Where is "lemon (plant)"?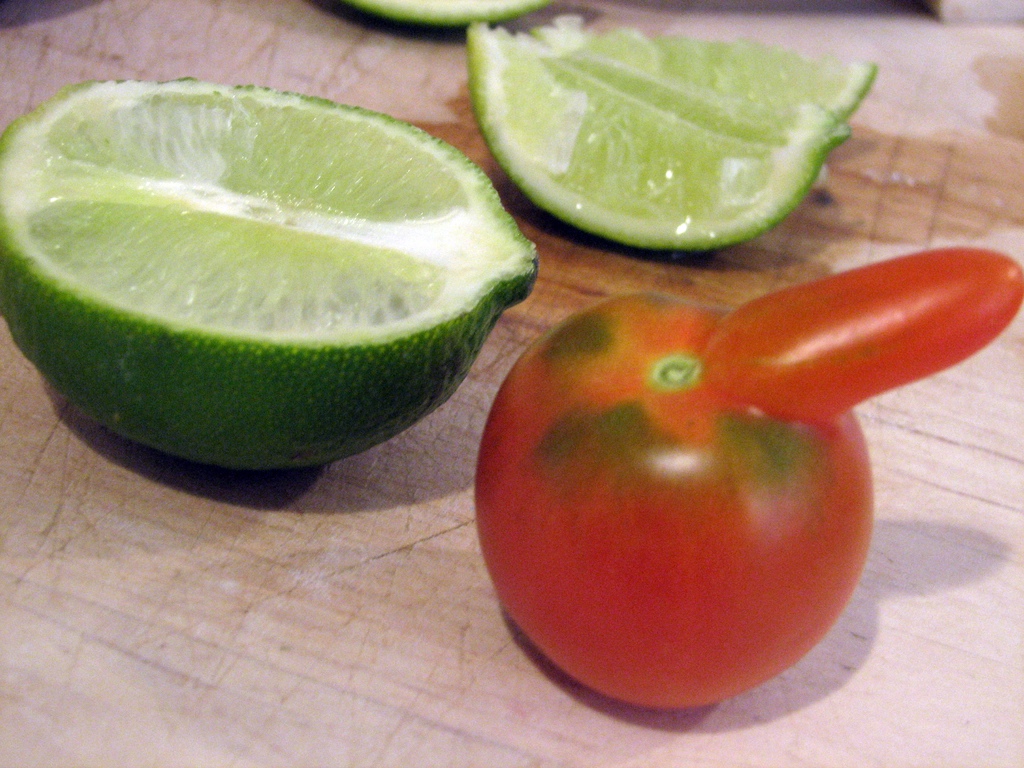
[3,81,536,473].
